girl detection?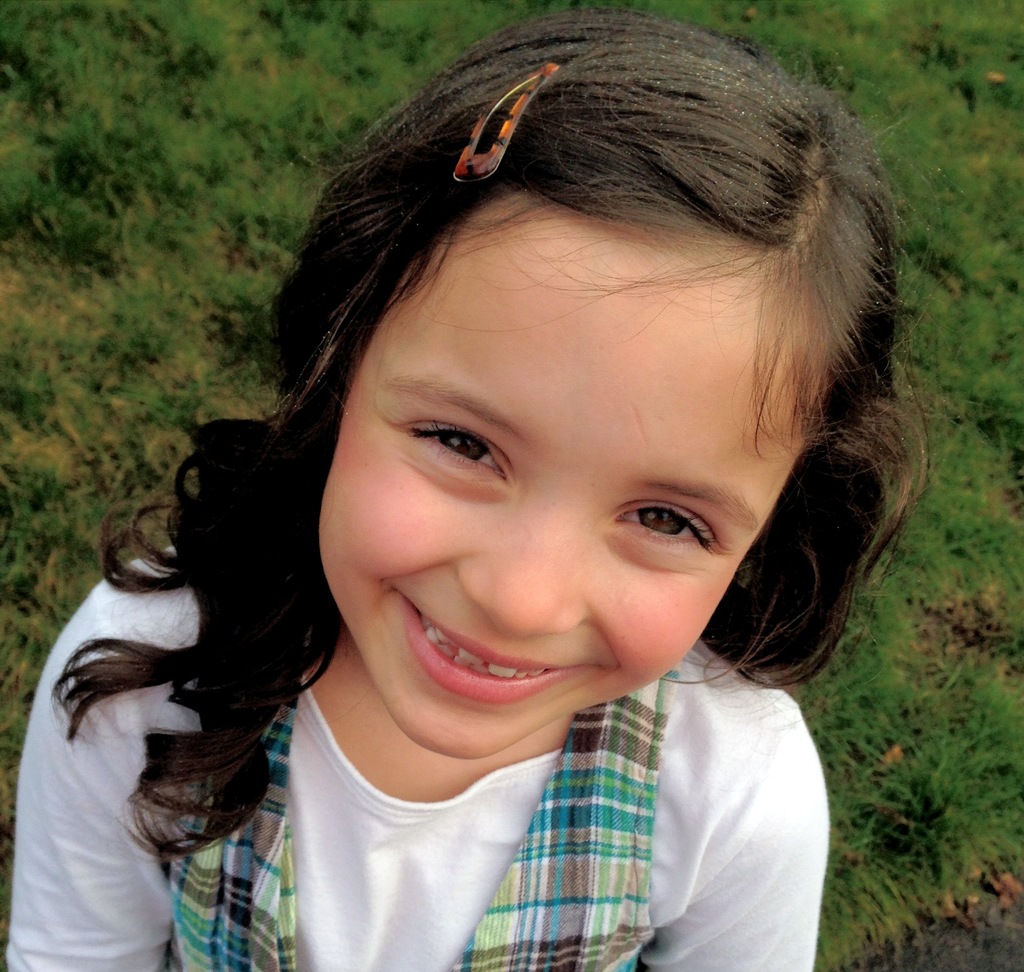
{"left": 0, "top": 16, "right": 938, "bottom": 971}
